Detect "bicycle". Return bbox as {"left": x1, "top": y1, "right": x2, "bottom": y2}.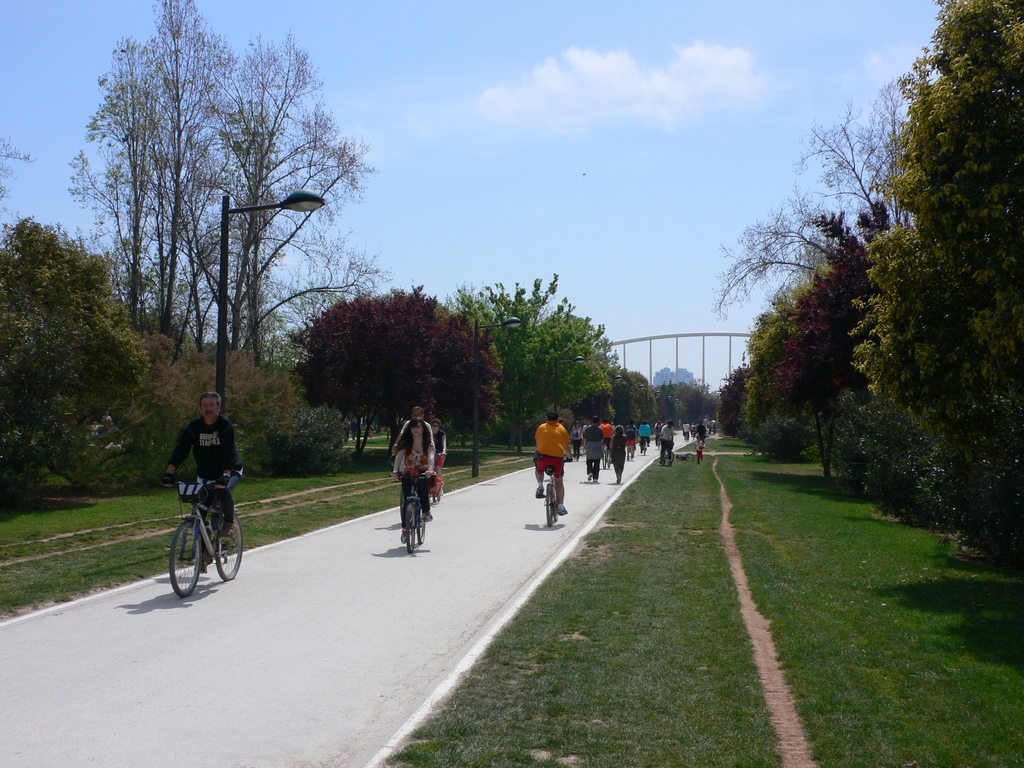
{"left": 431, "top": 450, "right": 447, "bottom": 506}.
